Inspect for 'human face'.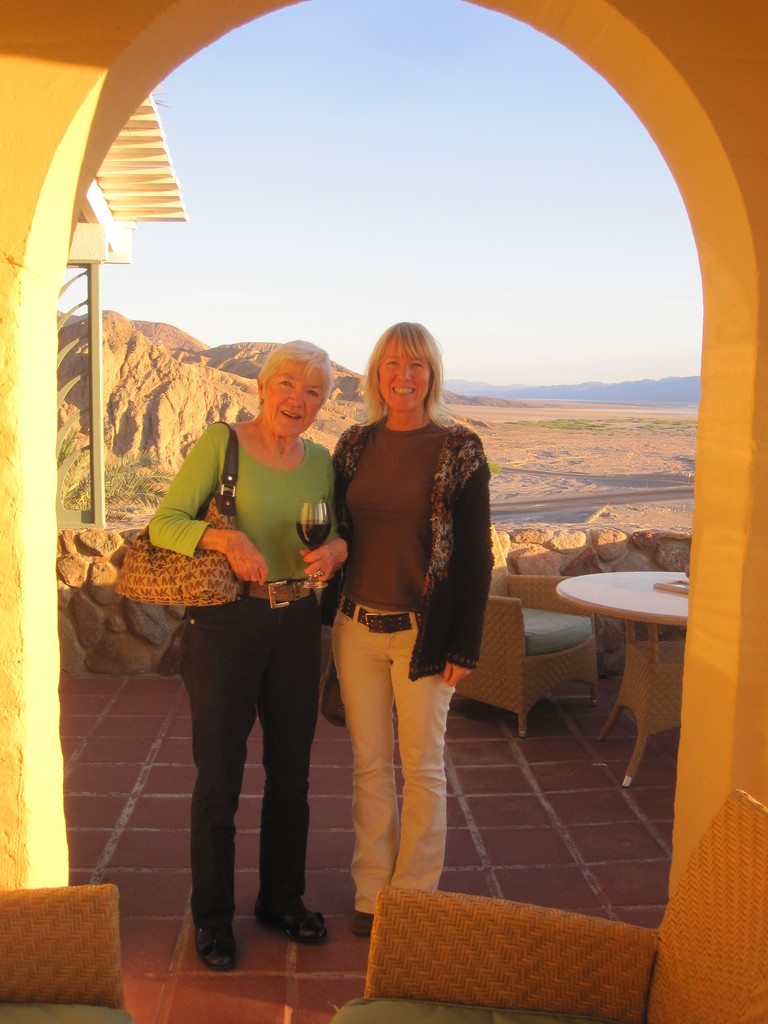
Inspection: left=260, top=362, right=321, bottom=436.
